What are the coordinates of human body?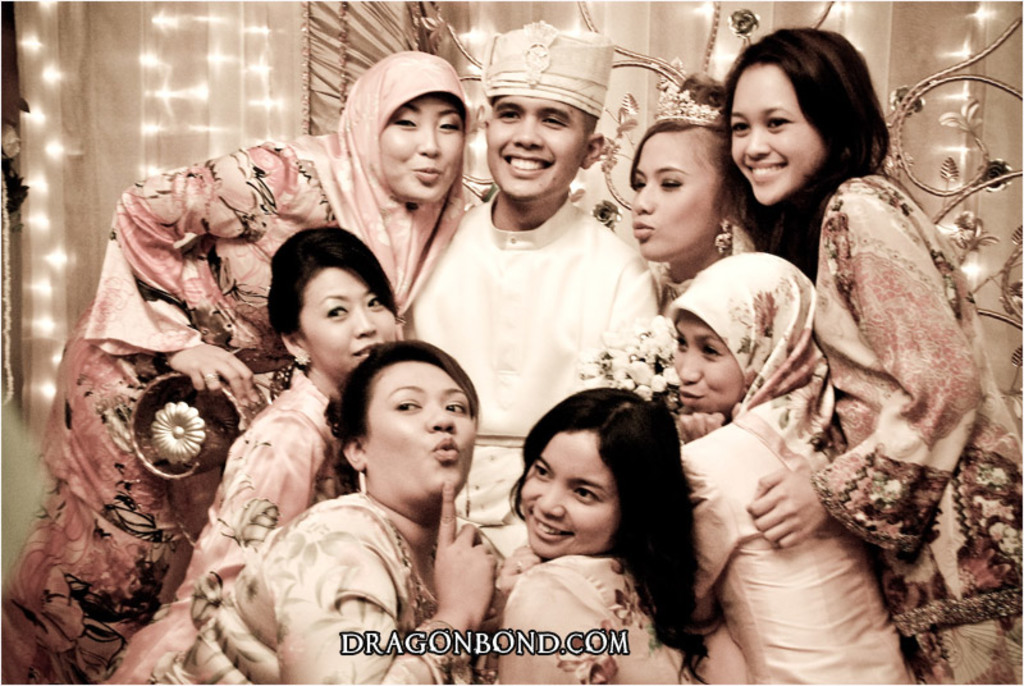
(x1=717, y1=24, x2=1023, y2=683).
